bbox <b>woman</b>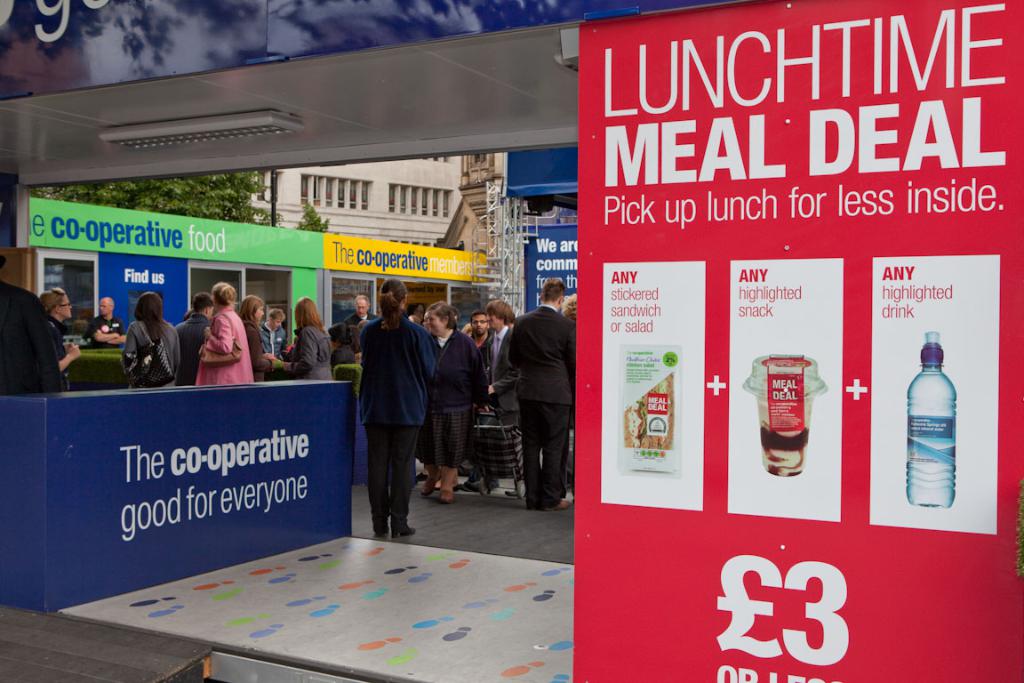
x1=40, y1=287, x2=81, y2=393
